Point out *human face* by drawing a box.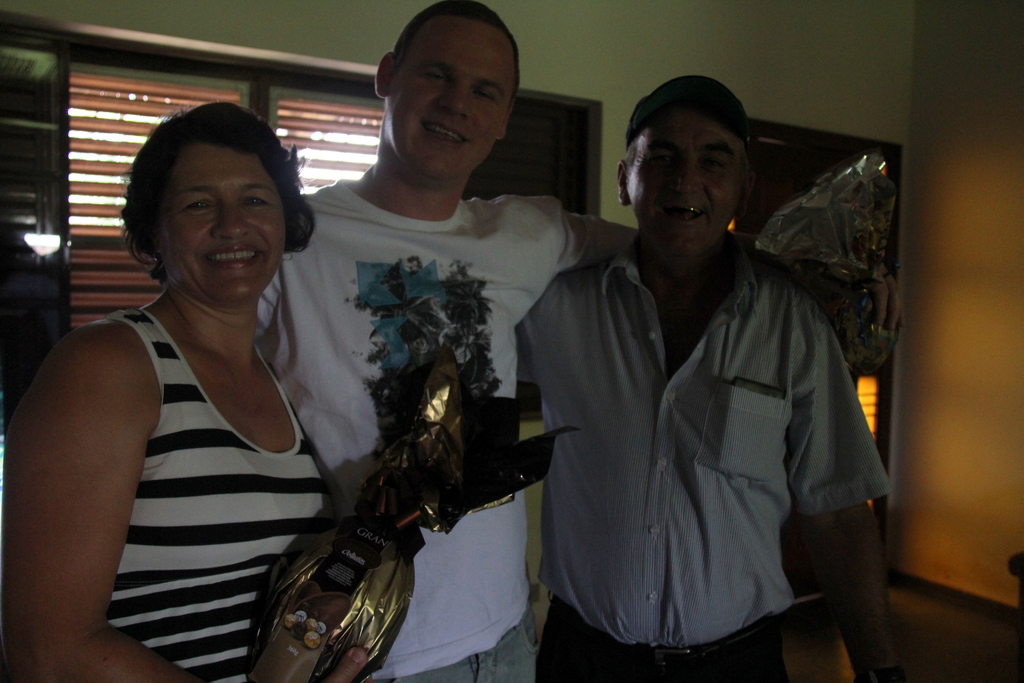
pyautogui.locateOnScreen(629, 103, 744, 251).
